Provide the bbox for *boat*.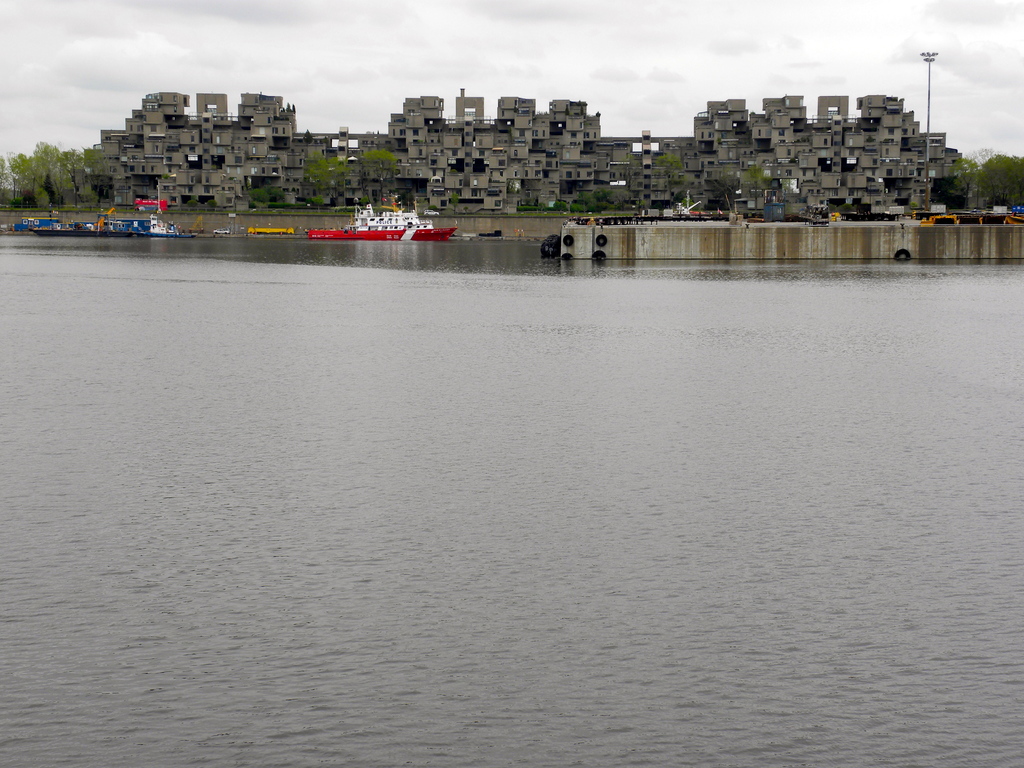
box(139, 214, 201, 237).
